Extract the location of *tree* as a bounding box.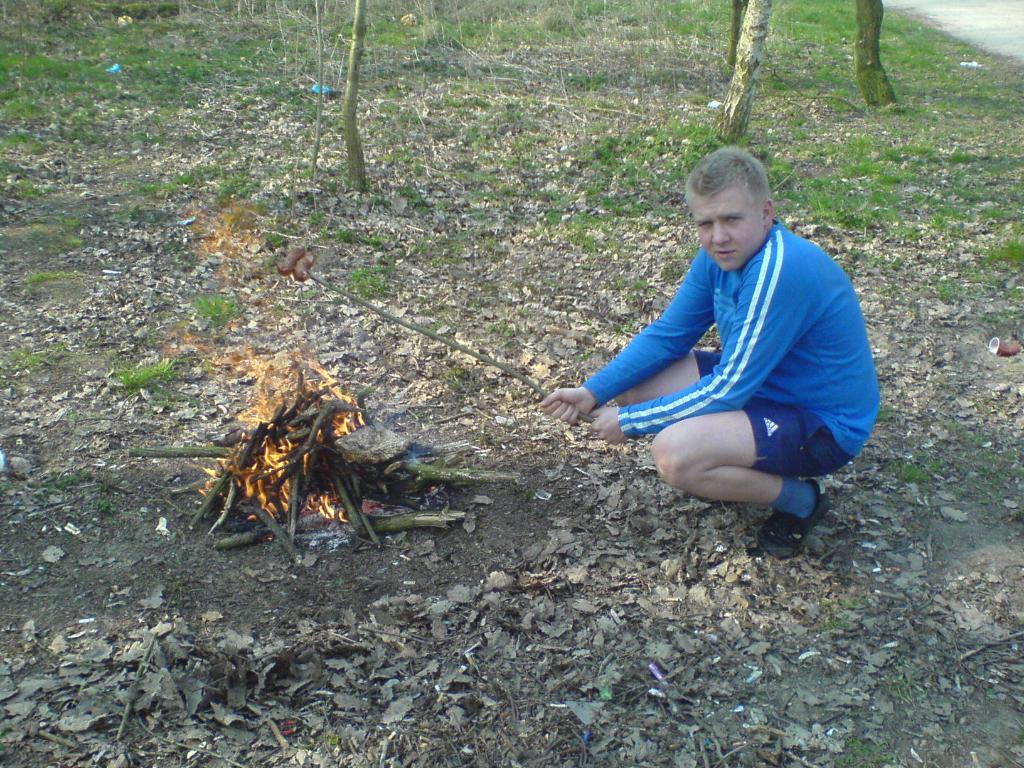
[left=848, top=0, right=908, bottom=118].
